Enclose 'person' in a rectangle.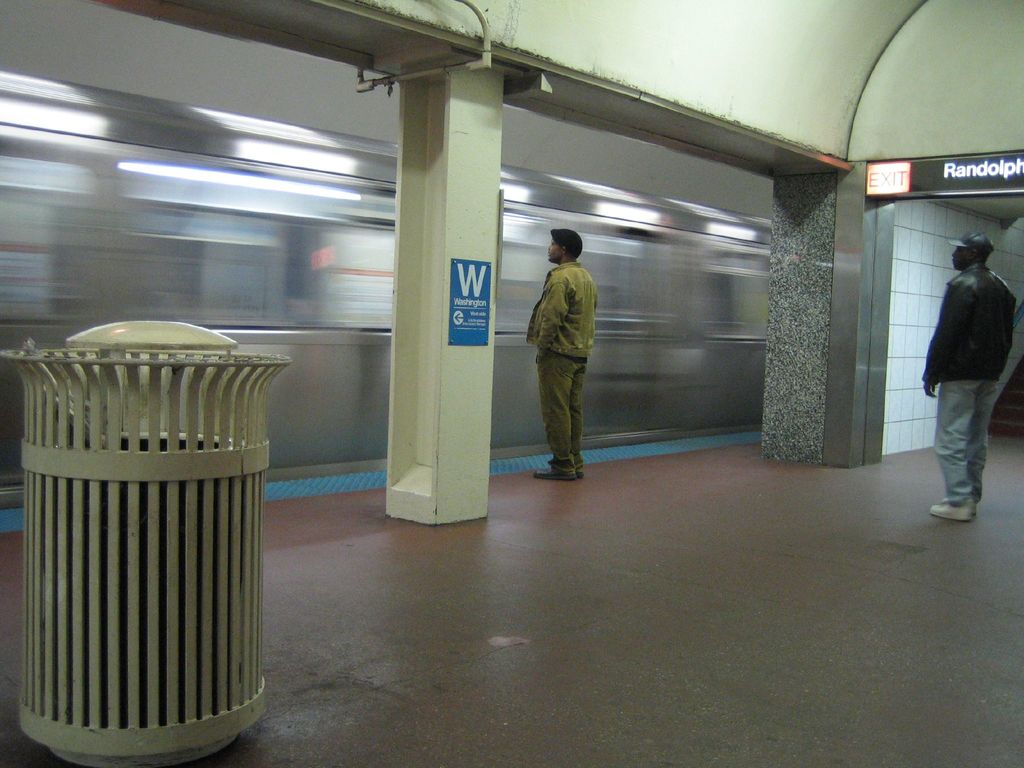
Rect(923, 237, 1012, 522).
